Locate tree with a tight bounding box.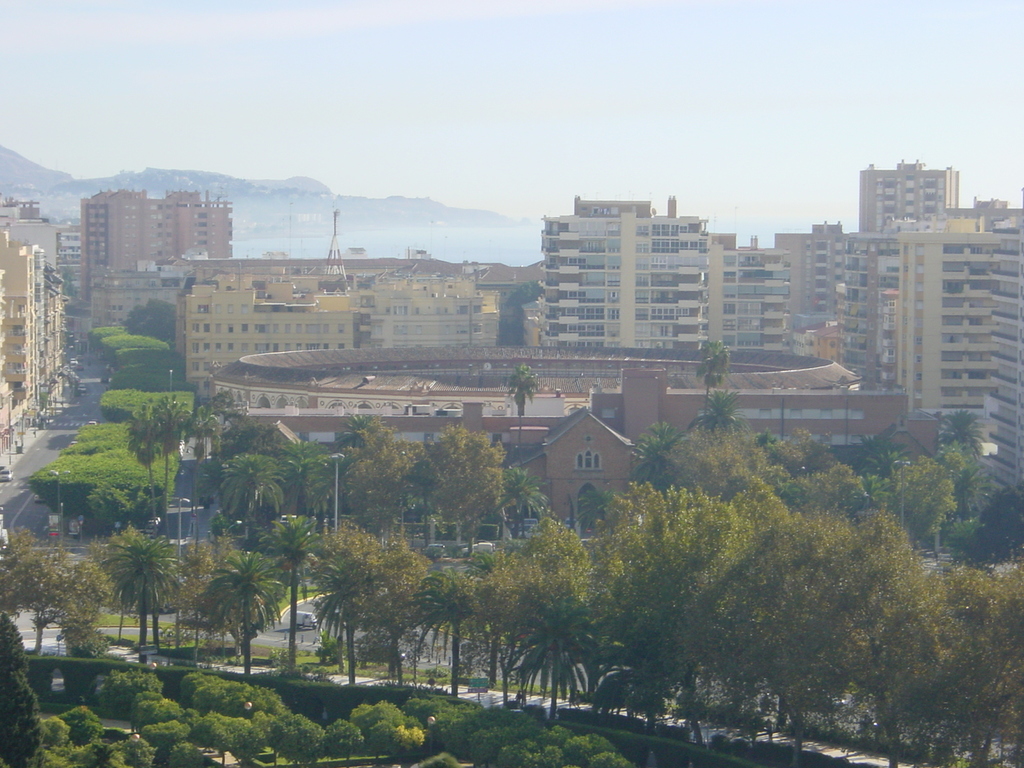
<bbox>346, 417, 417, 538</bbox>.
